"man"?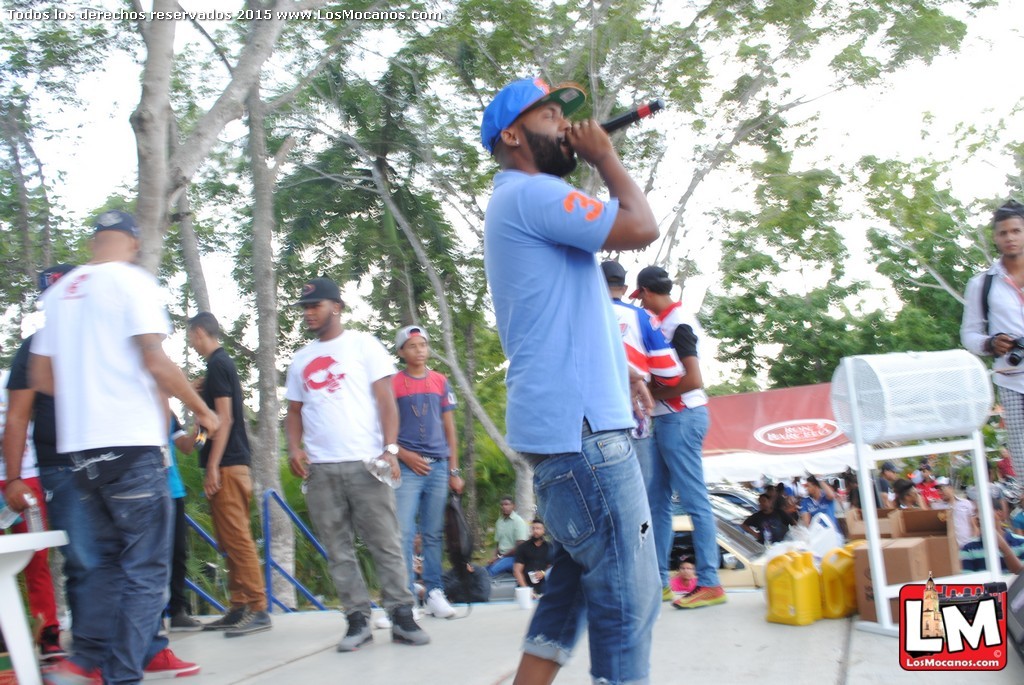
277:277:426:645
